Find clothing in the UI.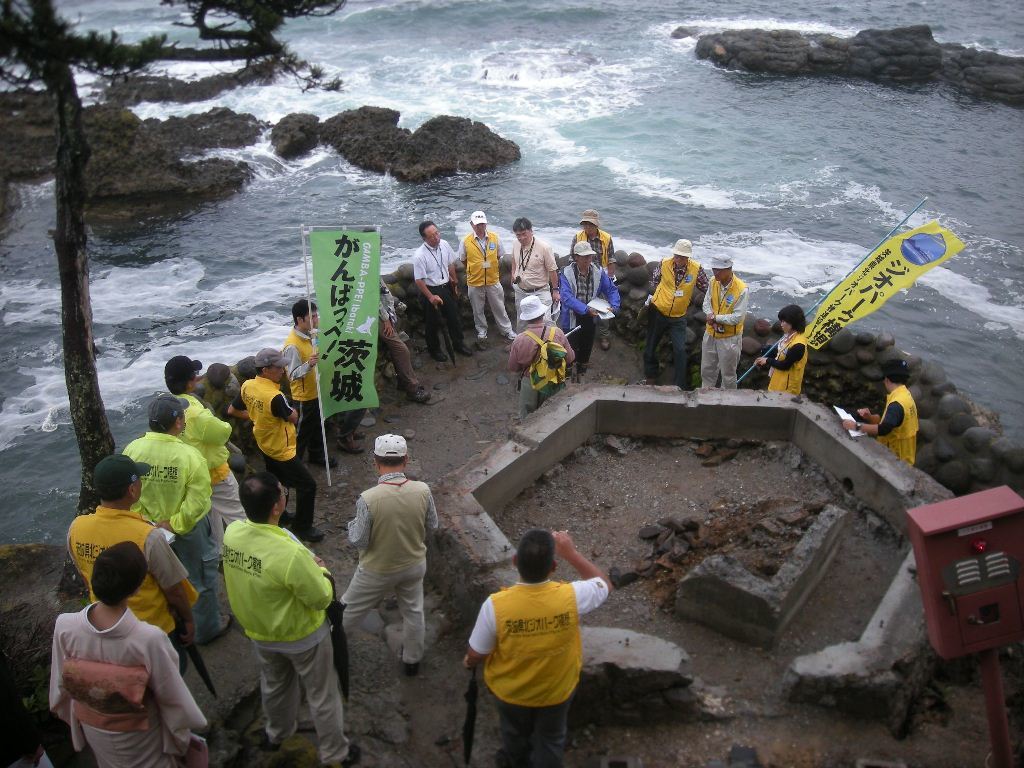
UI element at 415 241 464 353.
